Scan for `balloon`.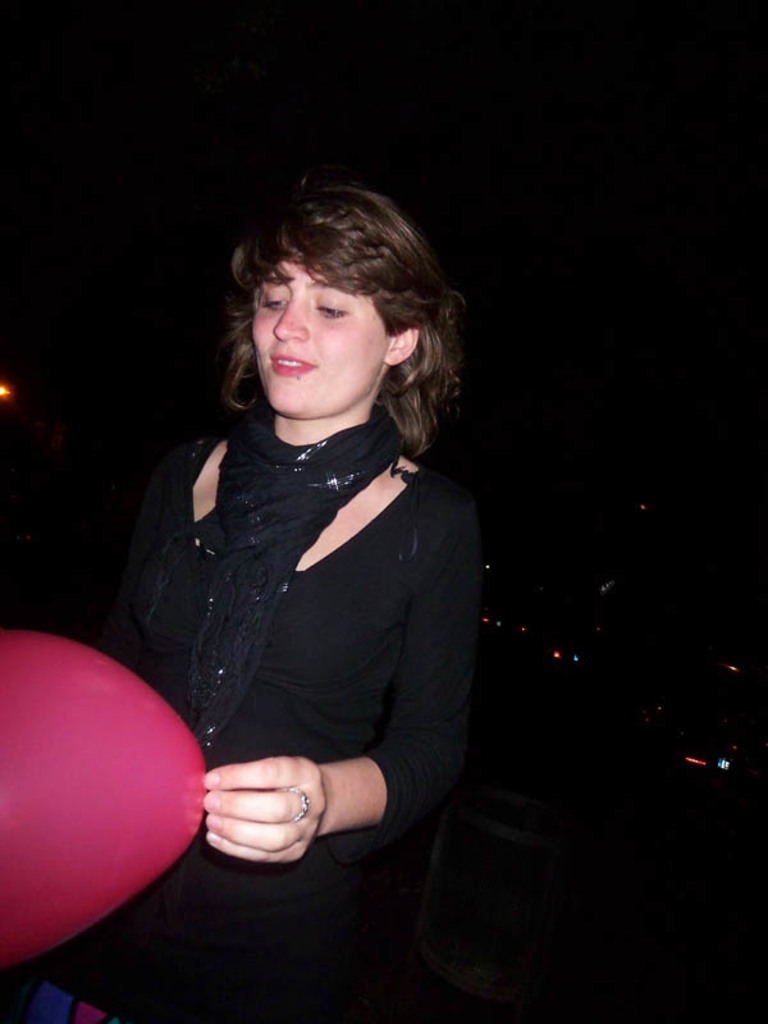
Scan result: select_region(0, 630, 211, 968).
